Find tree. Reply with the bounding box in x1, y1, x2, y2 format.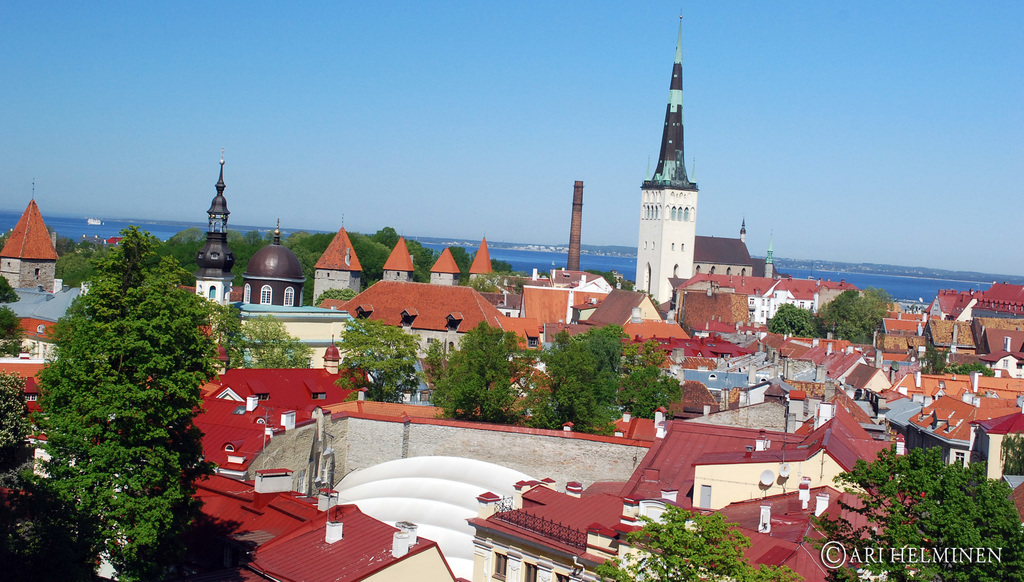
0, 368, 32, 456.
